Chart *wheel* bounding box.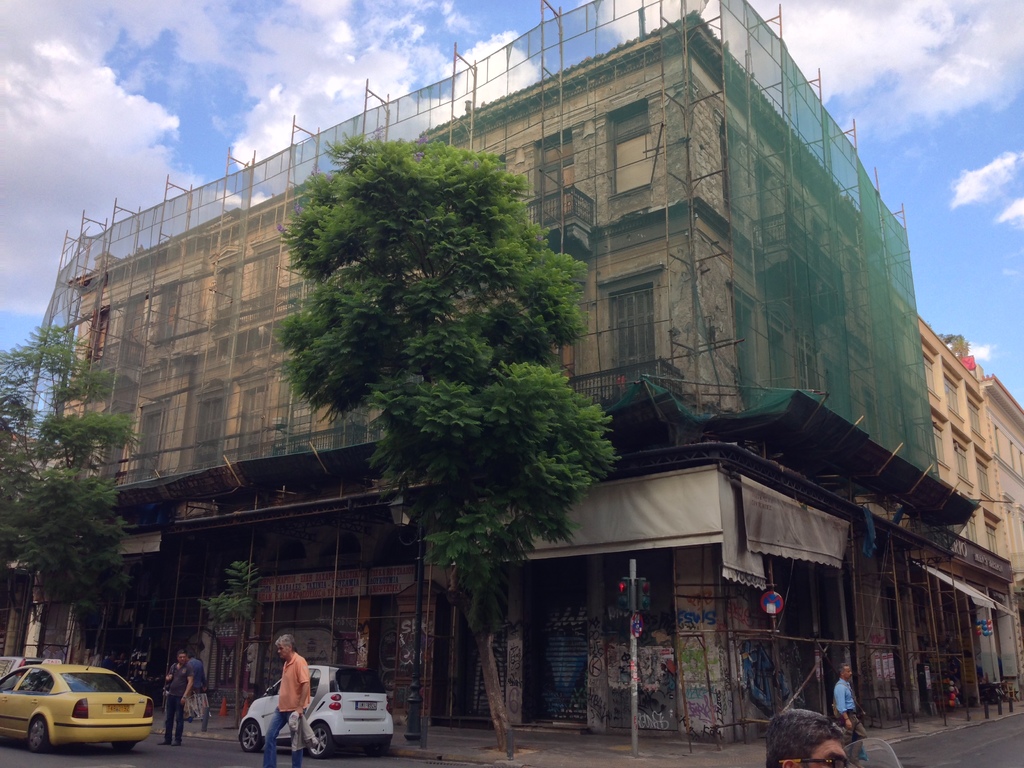
Charted: <bbox>26, 711, 50, 752</bbox>.
